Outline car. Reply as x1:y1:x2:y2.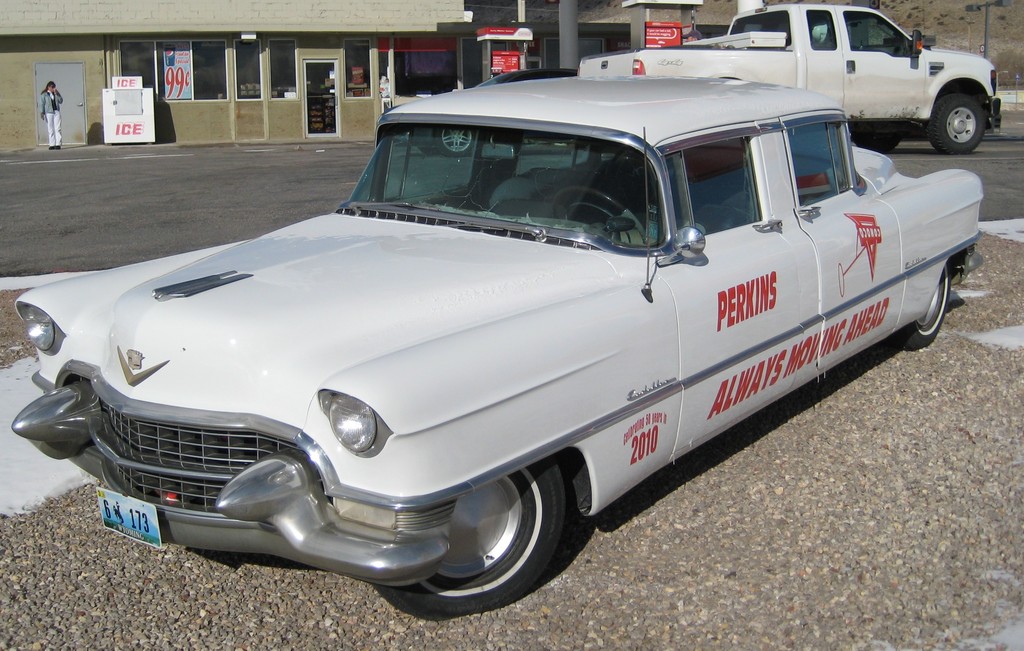
409:67:577:158.
